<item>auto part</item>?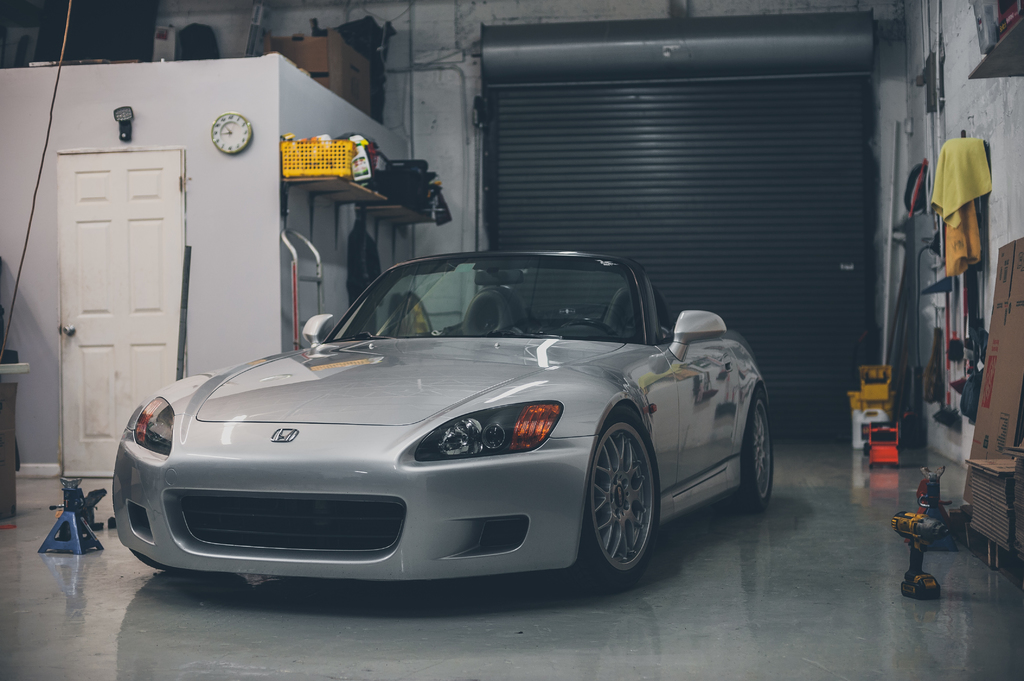
<box>722,333,782,388</box>
